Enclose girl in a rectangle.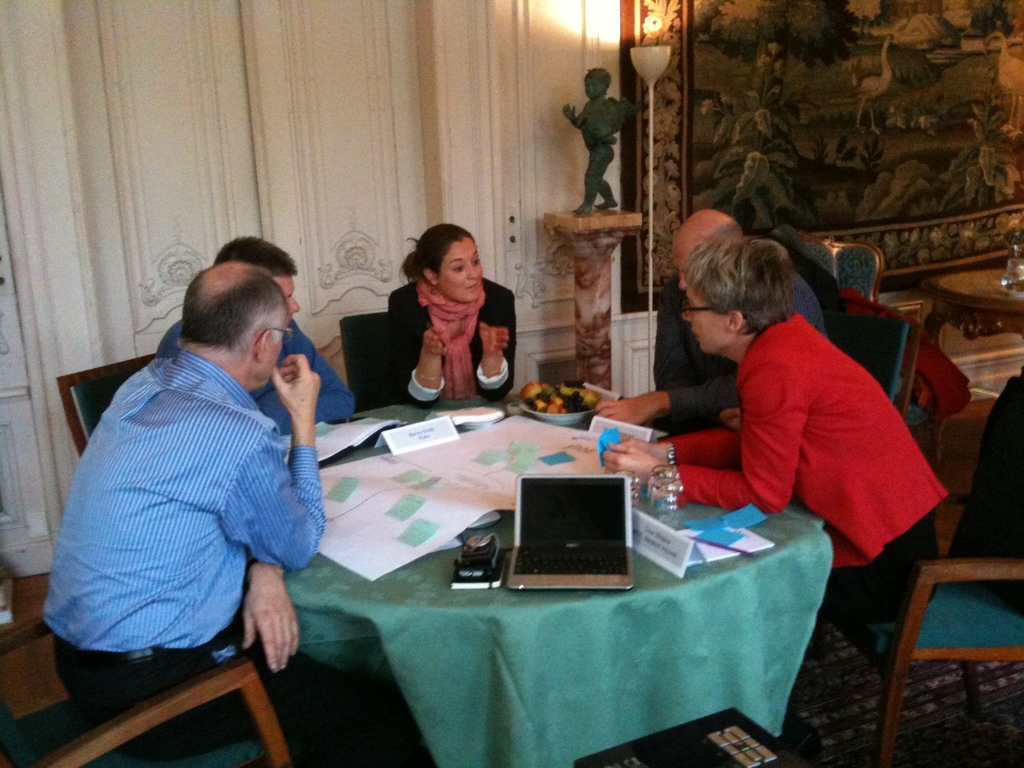
[x1=384, y1=224, x2=520, y2=401].
